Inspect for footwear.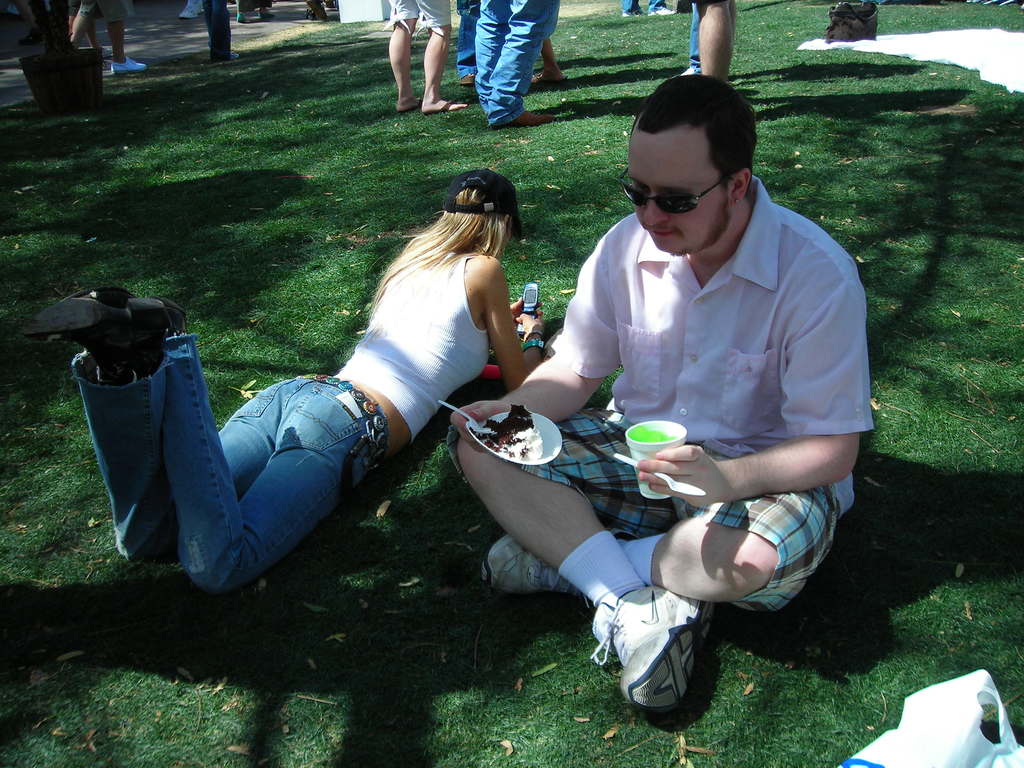
Inspection: left=679, top=65, right=699, bottom=80.
